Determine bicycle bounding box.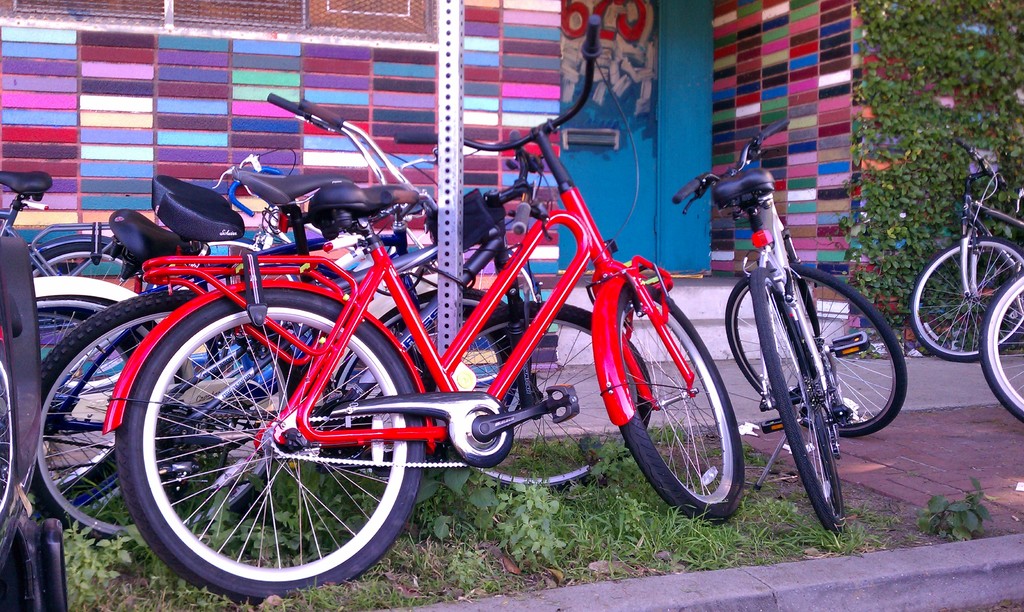
Determined: region(656, 129, 902, 545).
